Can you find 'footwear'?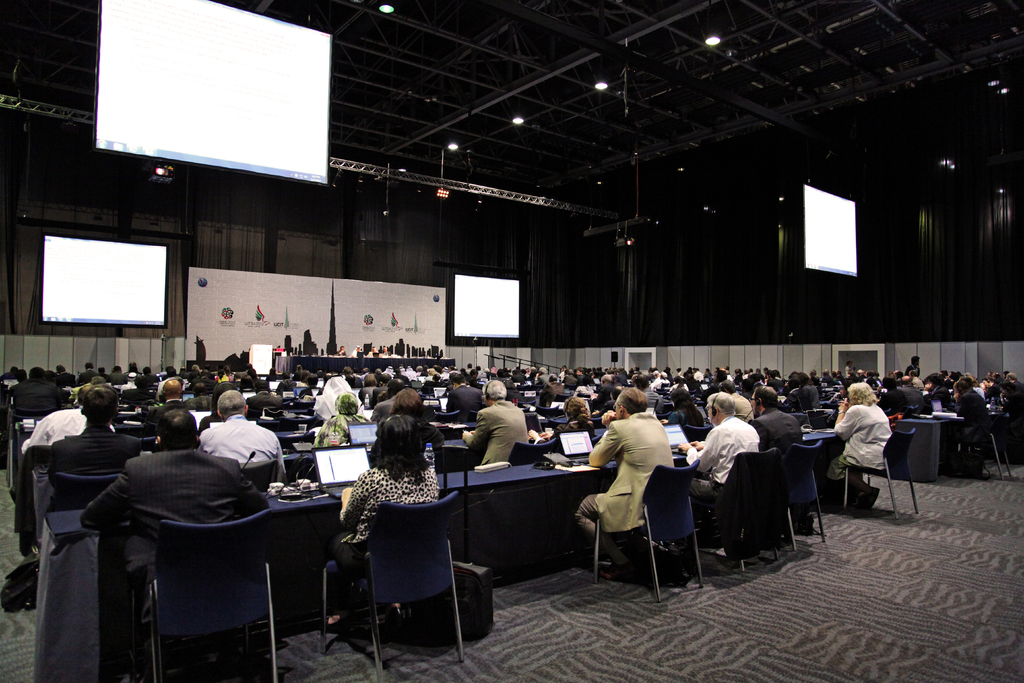
Yes, bounding box: <region>383, 603, 403, 632</region>.
